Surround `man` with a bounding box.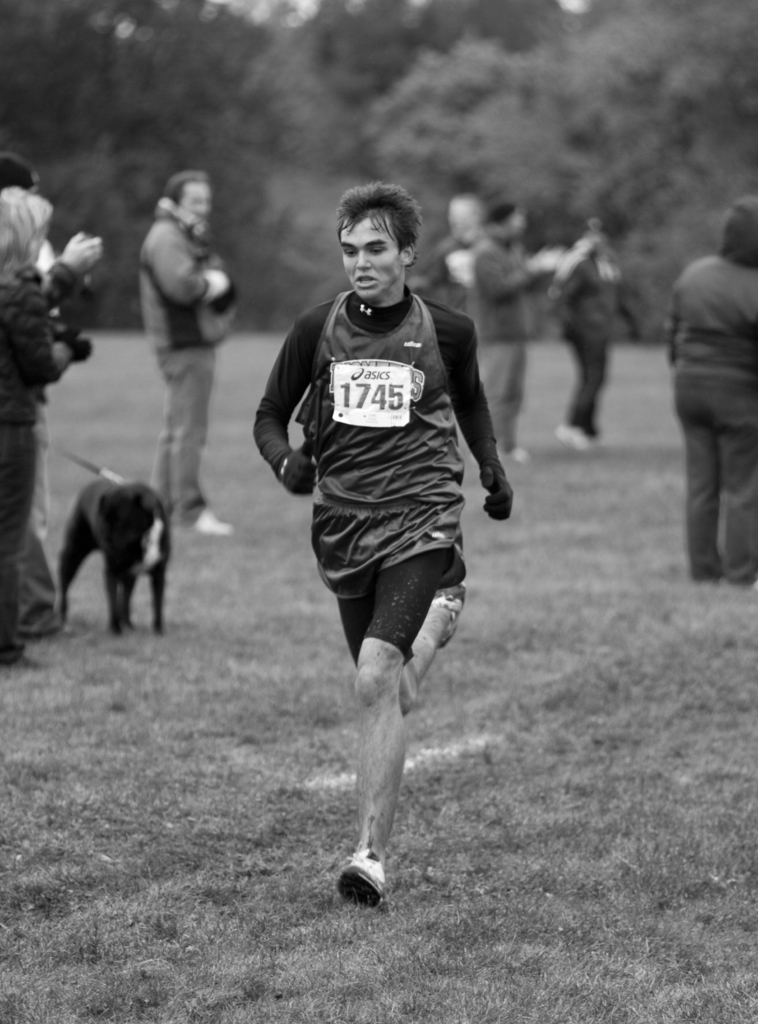
<region>407, 193, 484, 310</region>.
